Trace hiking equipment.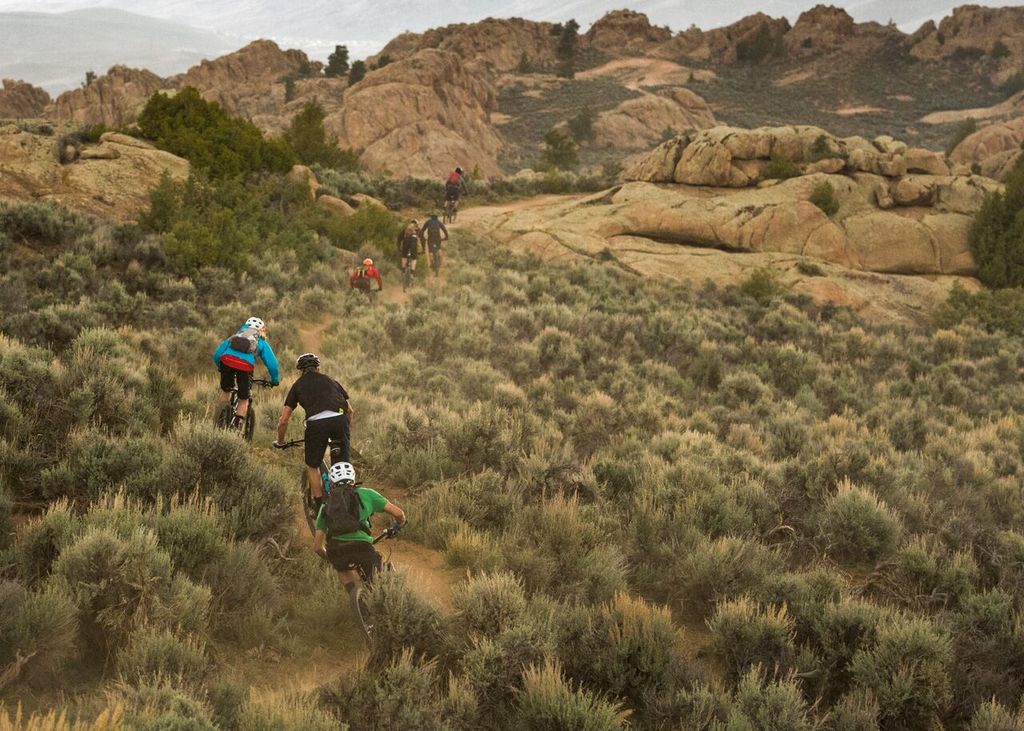
Traced to select_region(362, 258, 372, 266).
